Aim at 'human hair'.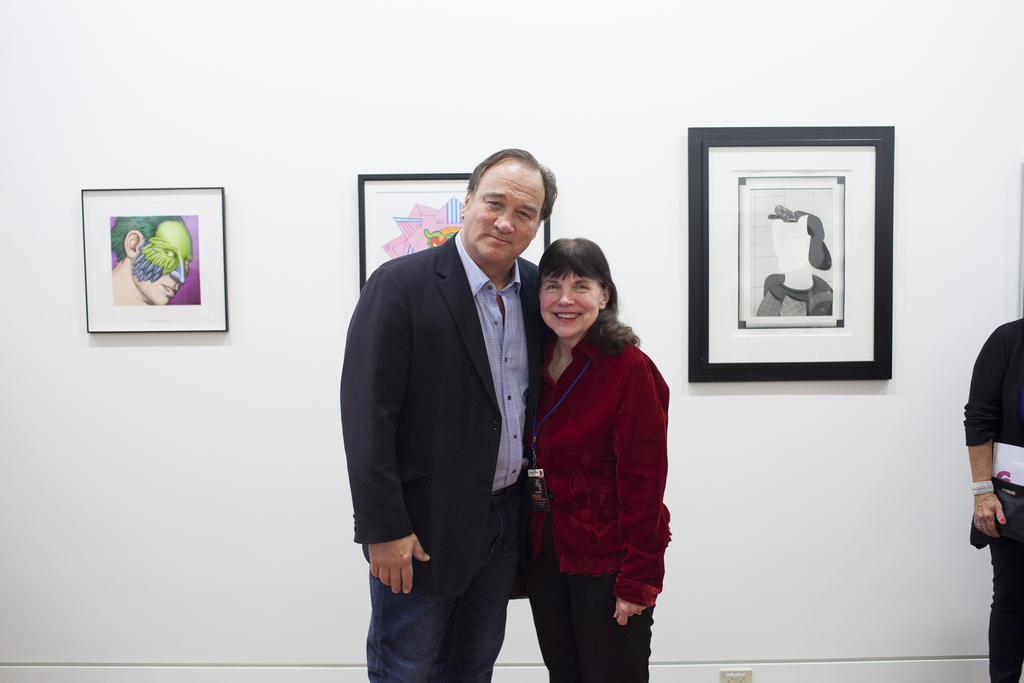
Aimed at left=538, top=235, right=628, bottom=343.
